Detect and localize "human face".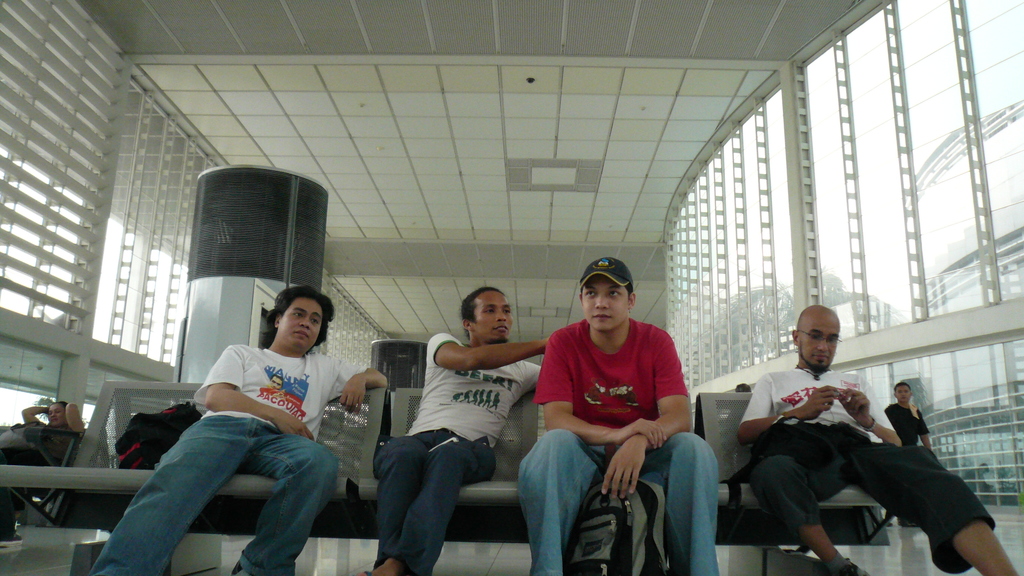
Localized at x1=476 y1=292 x2=515 y2=345.
